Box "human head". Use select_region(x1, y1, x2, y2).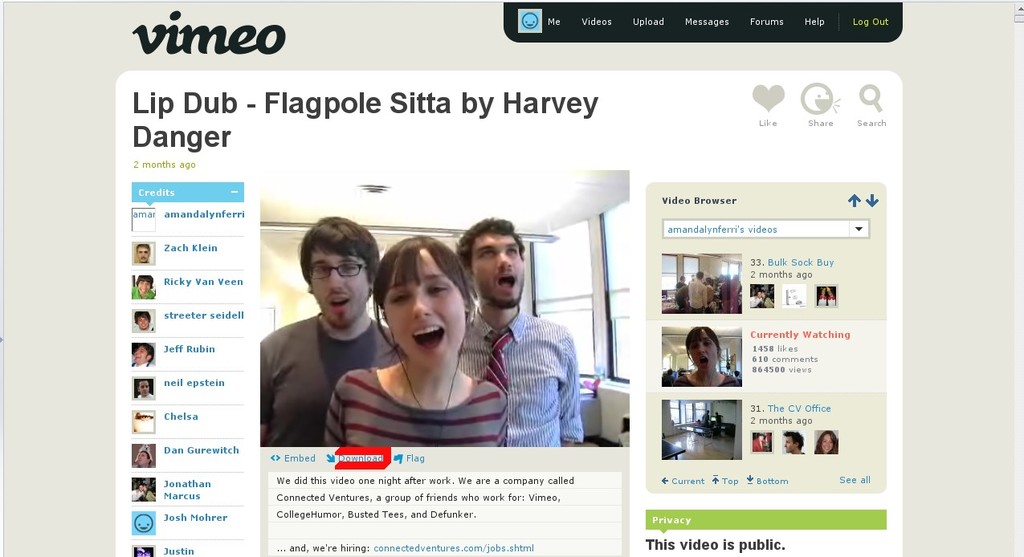
select_region(682, 327, 720, 376).
